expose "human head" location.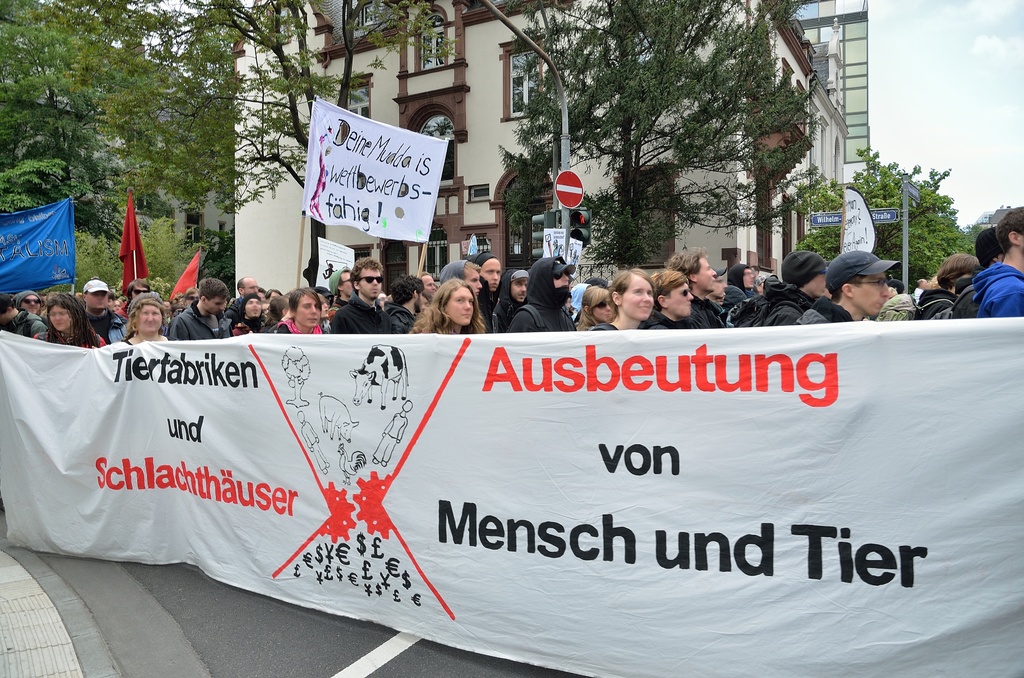
Exposed at box=[243, 296, 262, 316].
